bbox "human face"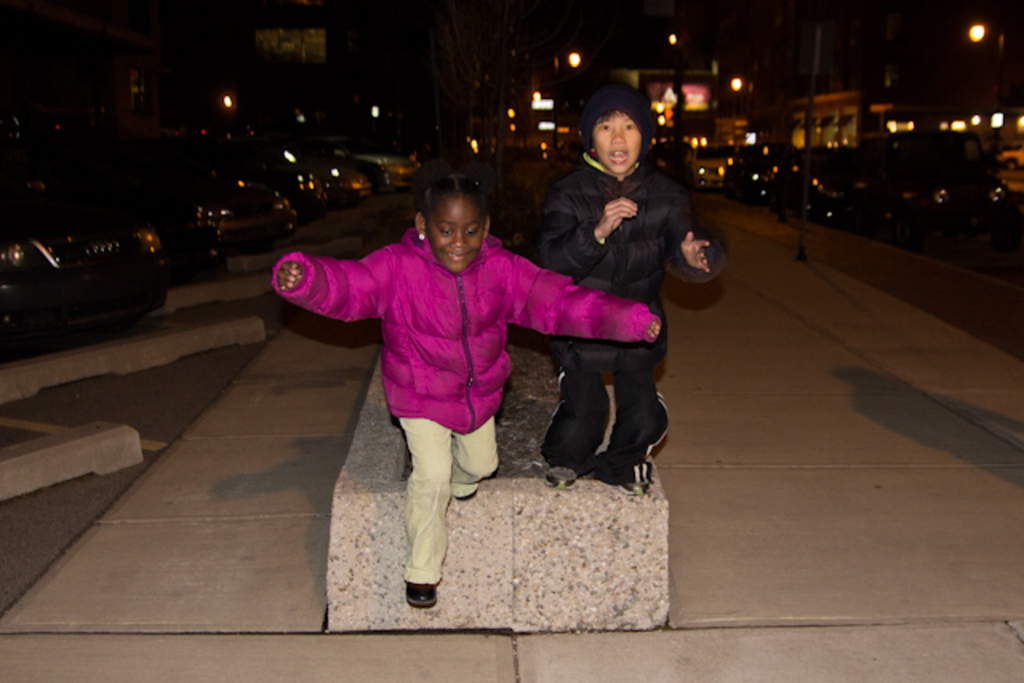
region(429, 203, 488, 266)
